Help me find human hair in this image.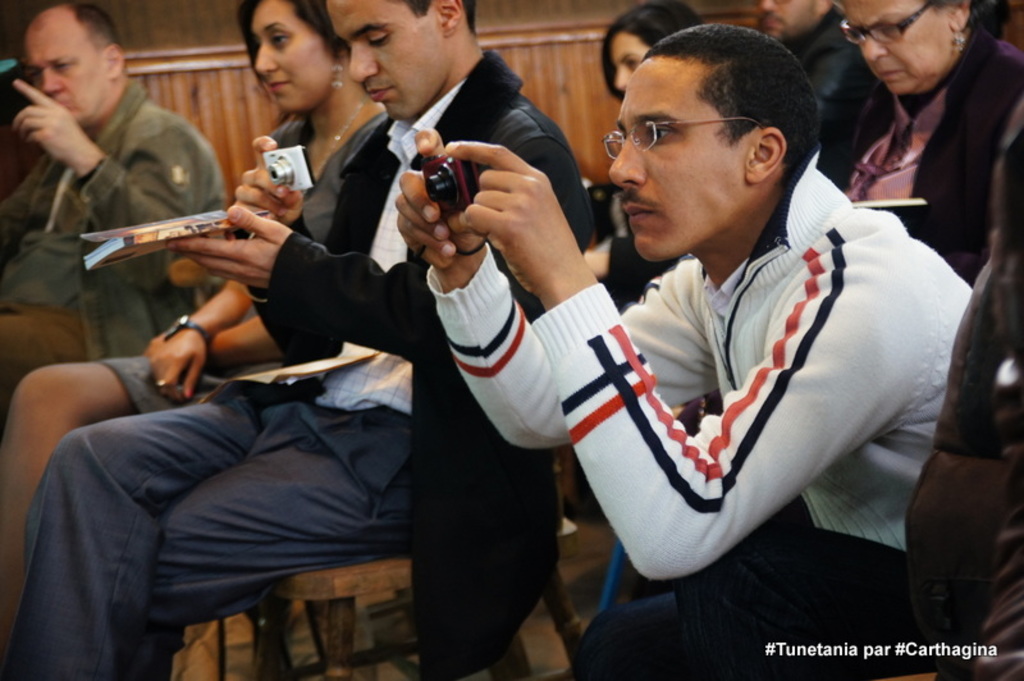
Found it: crop(404, 0, 436, 12).
